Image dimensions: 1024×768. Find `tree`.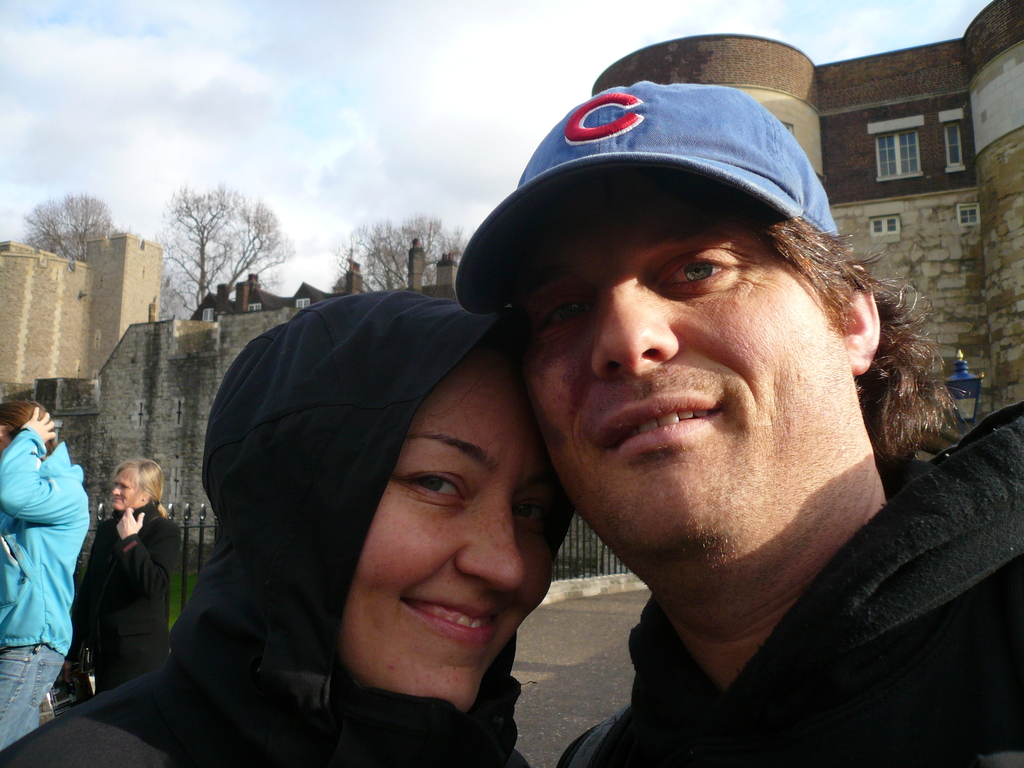
region(20, 178, 106, 259).
